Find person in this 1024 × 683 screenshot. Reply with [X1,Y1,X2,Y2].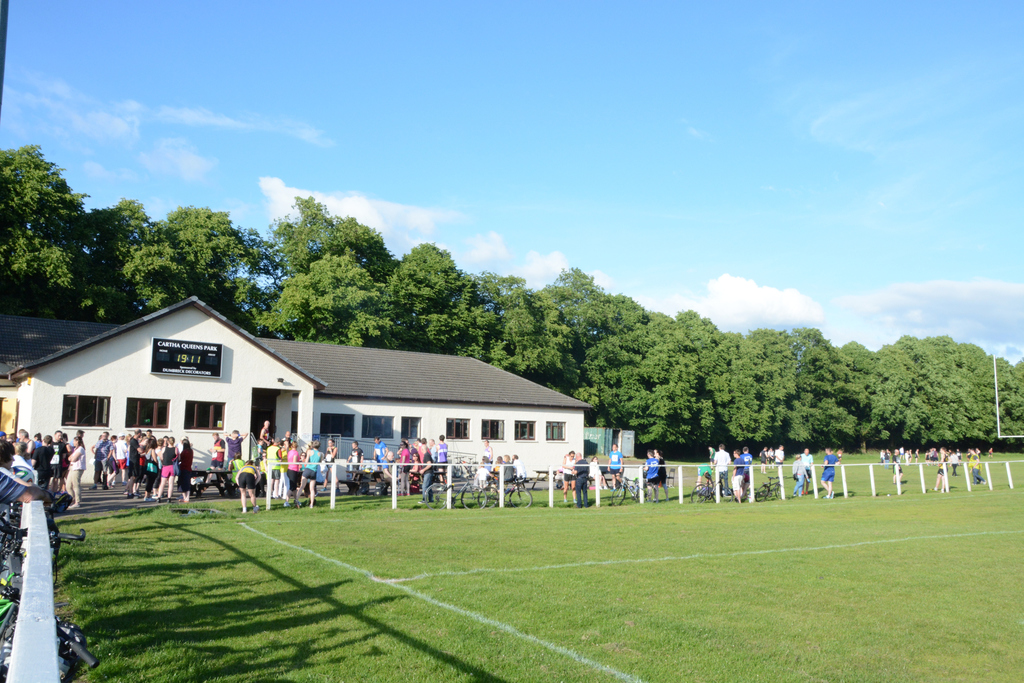
[733,454,739,499].
